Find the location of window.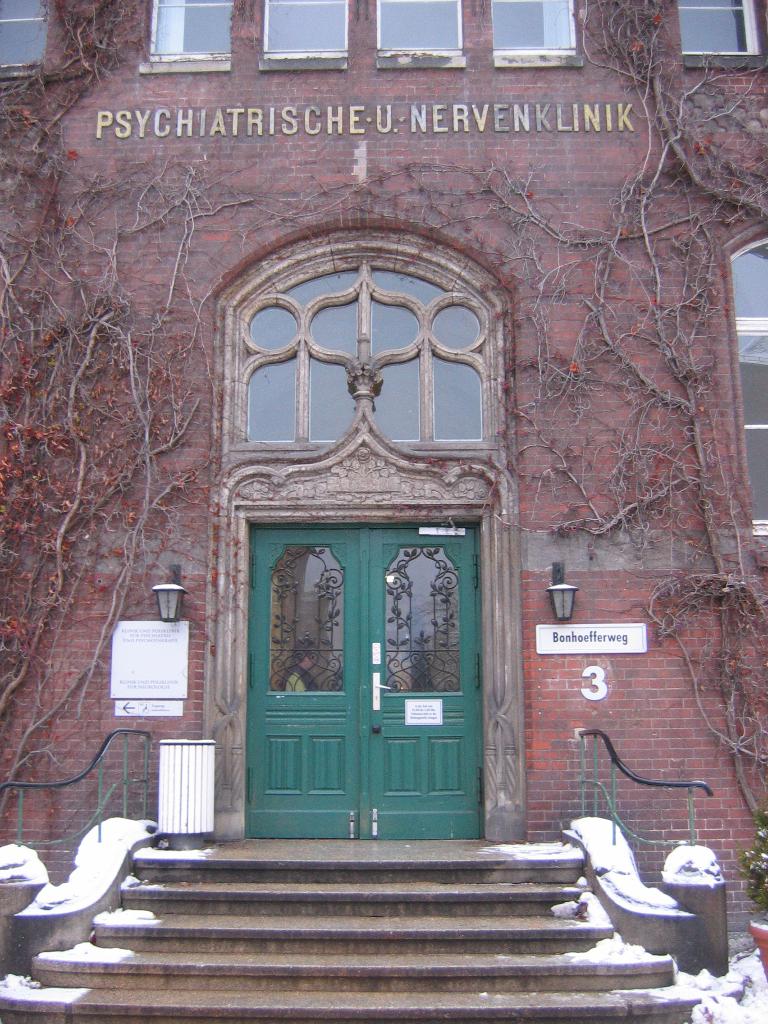
Location: bbox=(374, 0, 465, 68).
